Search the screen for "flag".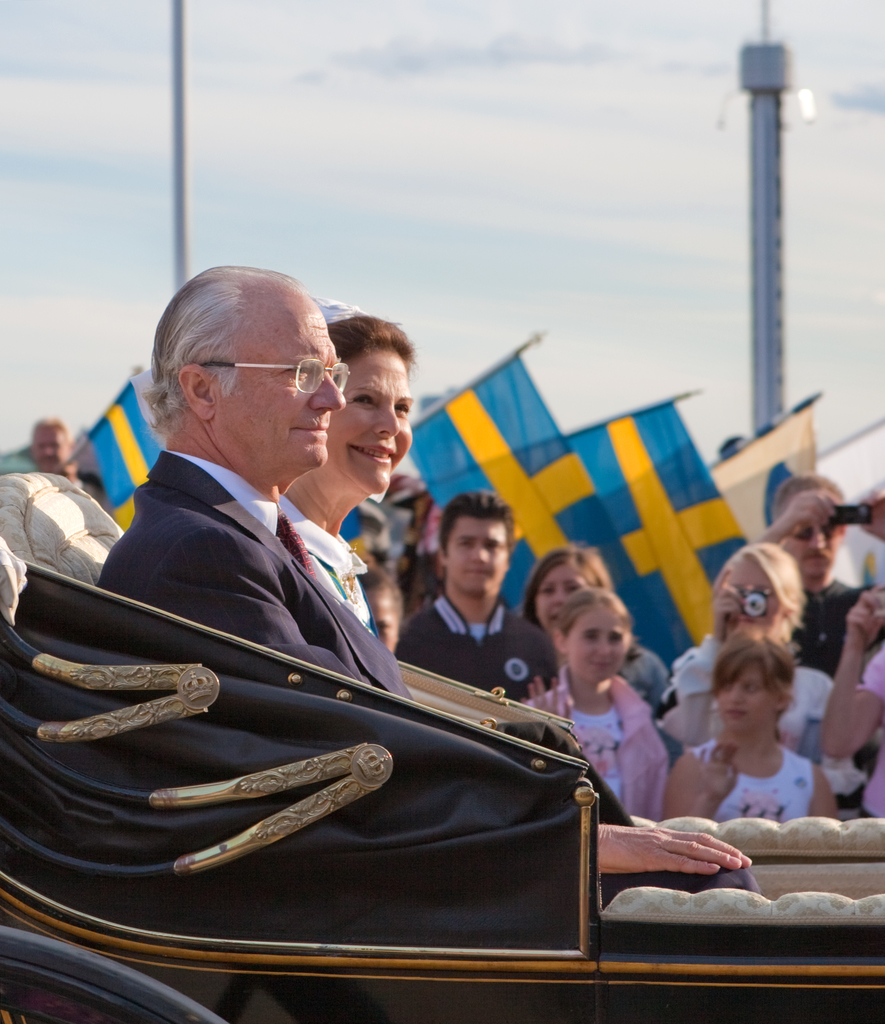
Found at region(432, 400, 771, 673).
